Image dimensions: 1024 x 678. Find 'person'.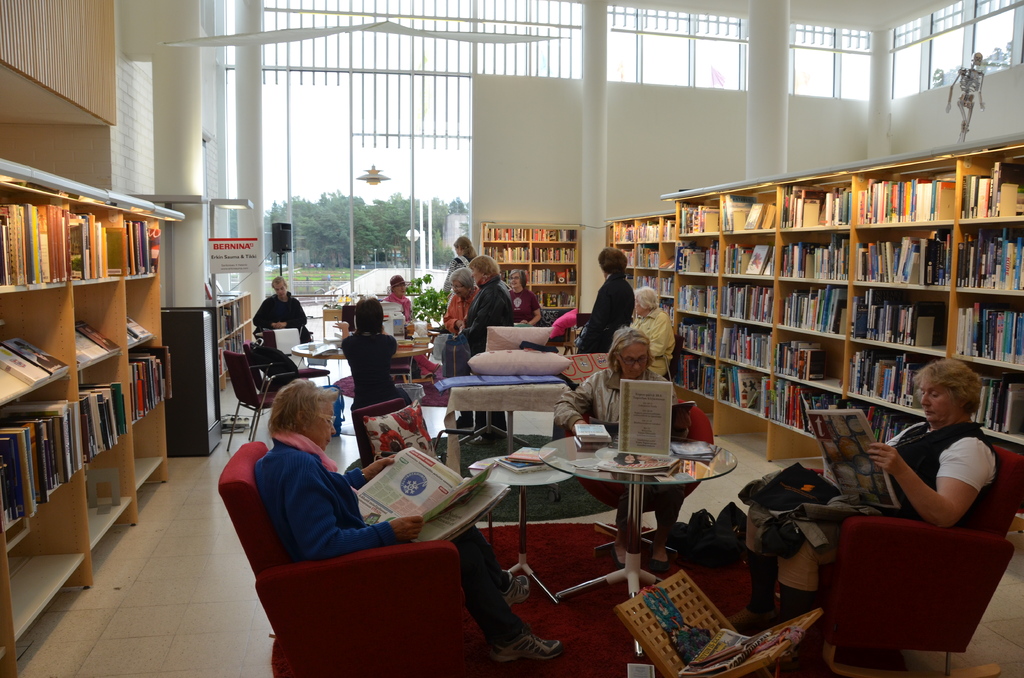
<region>724, 355, 1002, 633</region>.
